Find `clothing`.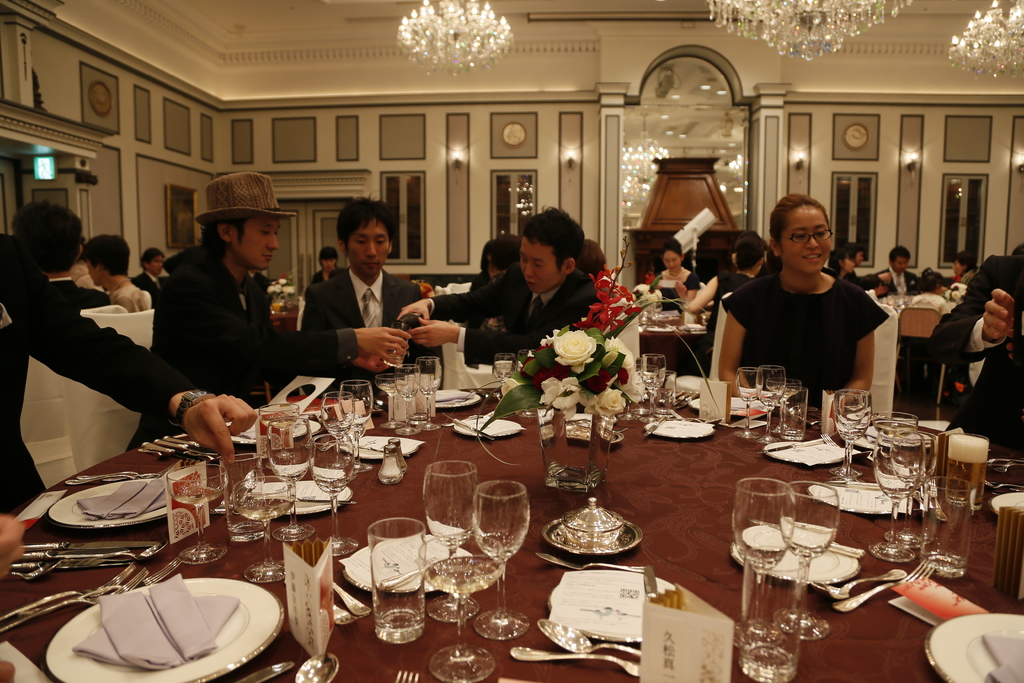
detection(299, 267, 430, 361).
